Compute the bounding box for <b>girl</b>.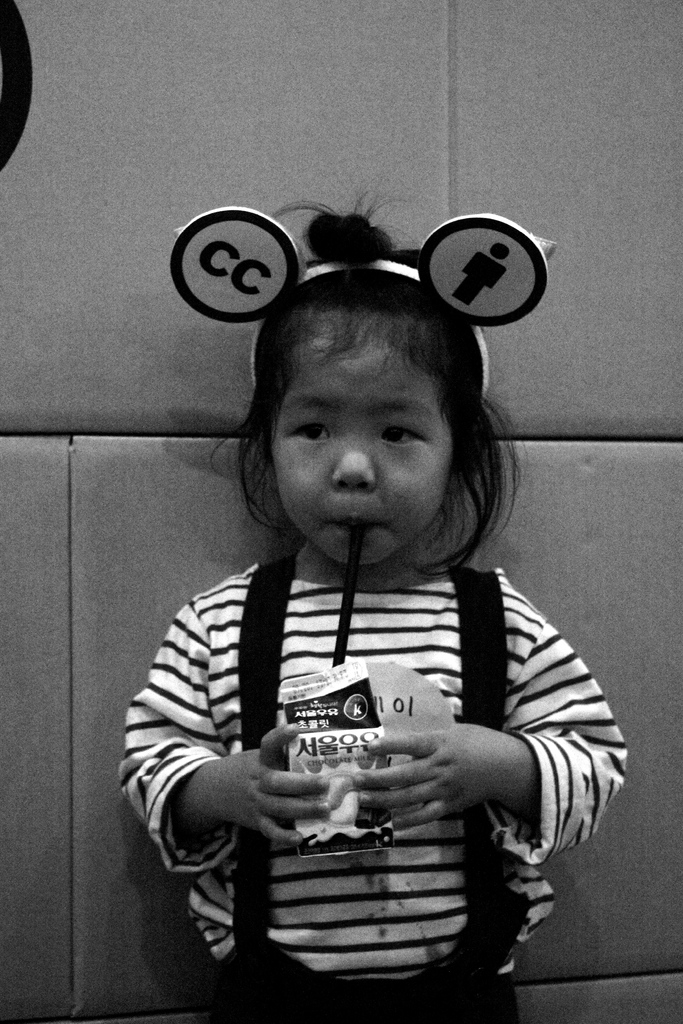
rect(107, 188, 636, 1023).
